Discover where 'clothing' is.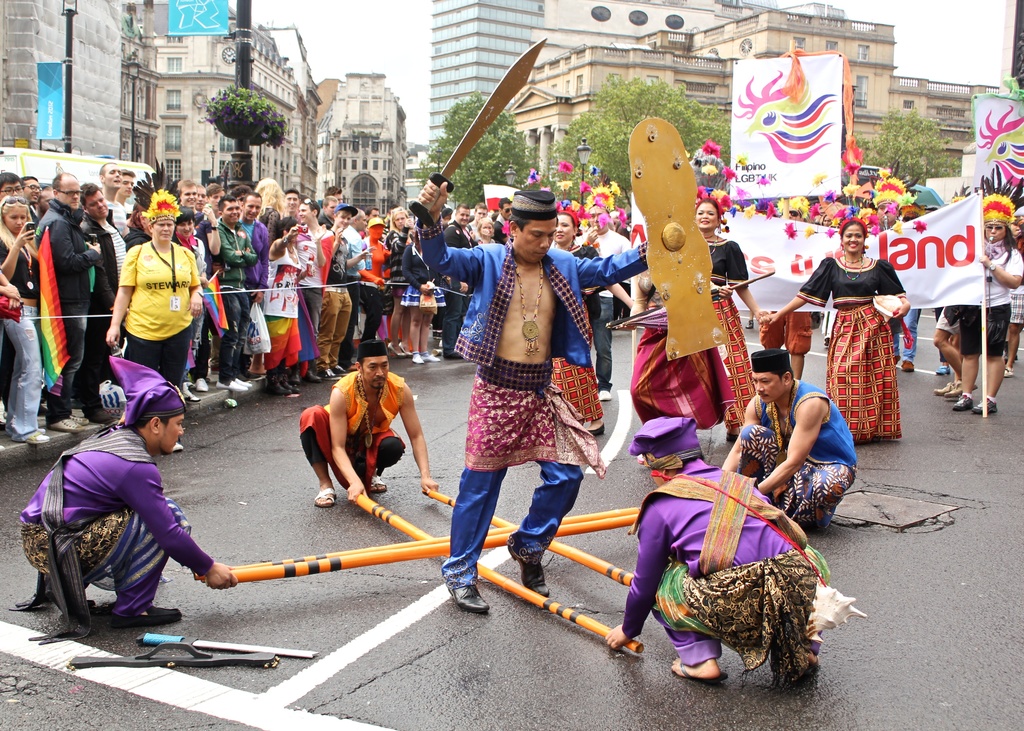
Discovered at crop(403, 236, 438, 349).
